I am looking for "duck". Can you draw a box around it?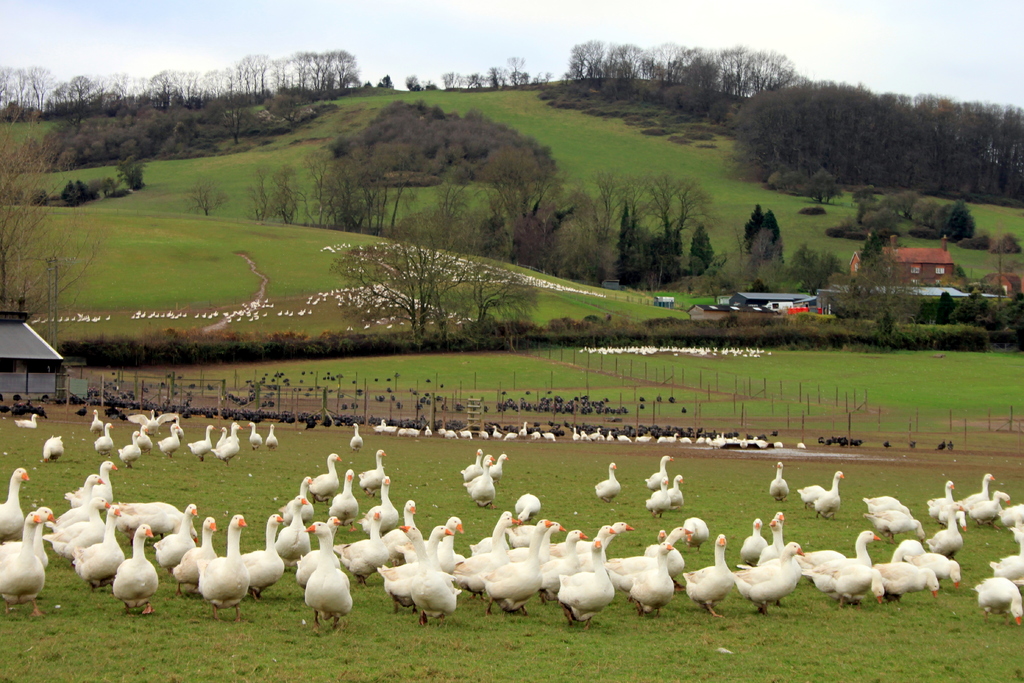
Sure, the bounding box is x1=927 y1=483 x2=964 y2=516.
